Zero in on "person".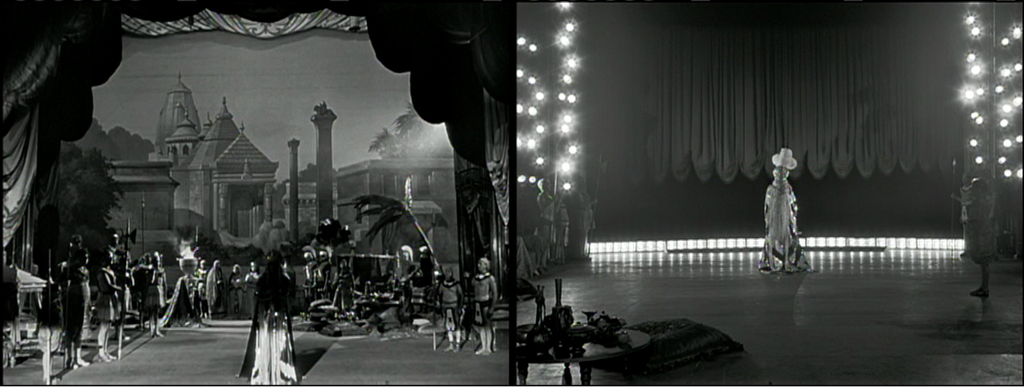
Zeroed in: (761,143,821,275).
